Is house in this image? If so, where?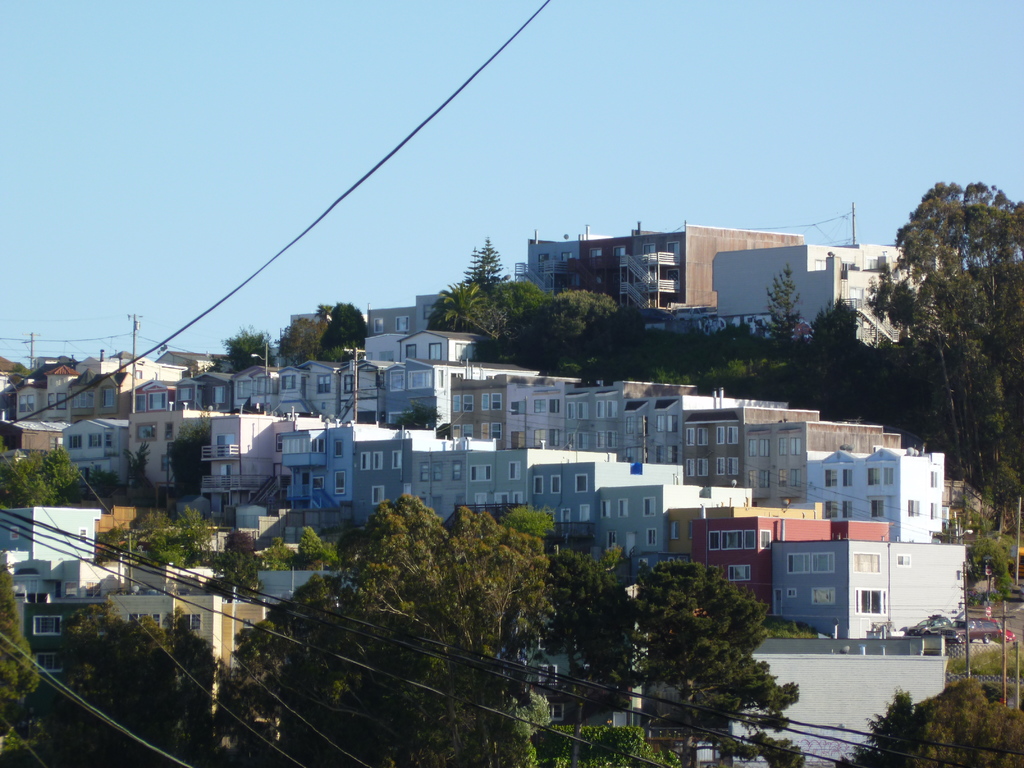
Yes, at left=411, top=296, right=451, bottom=326.
